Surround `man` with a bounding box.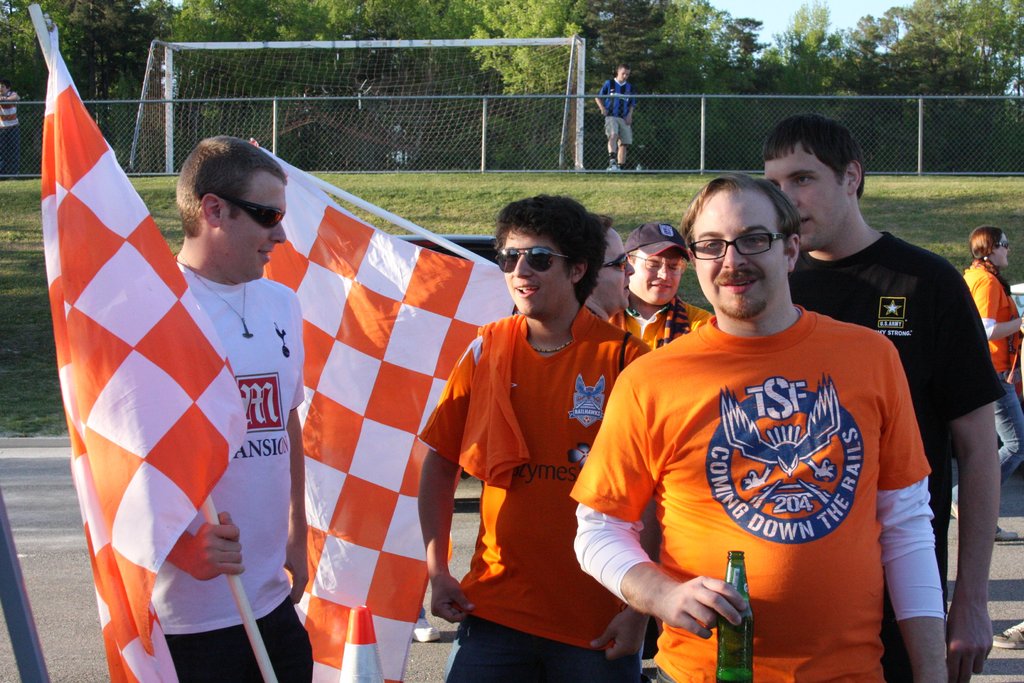
[x1=761, y1=111, x2=1004, y2=682].
